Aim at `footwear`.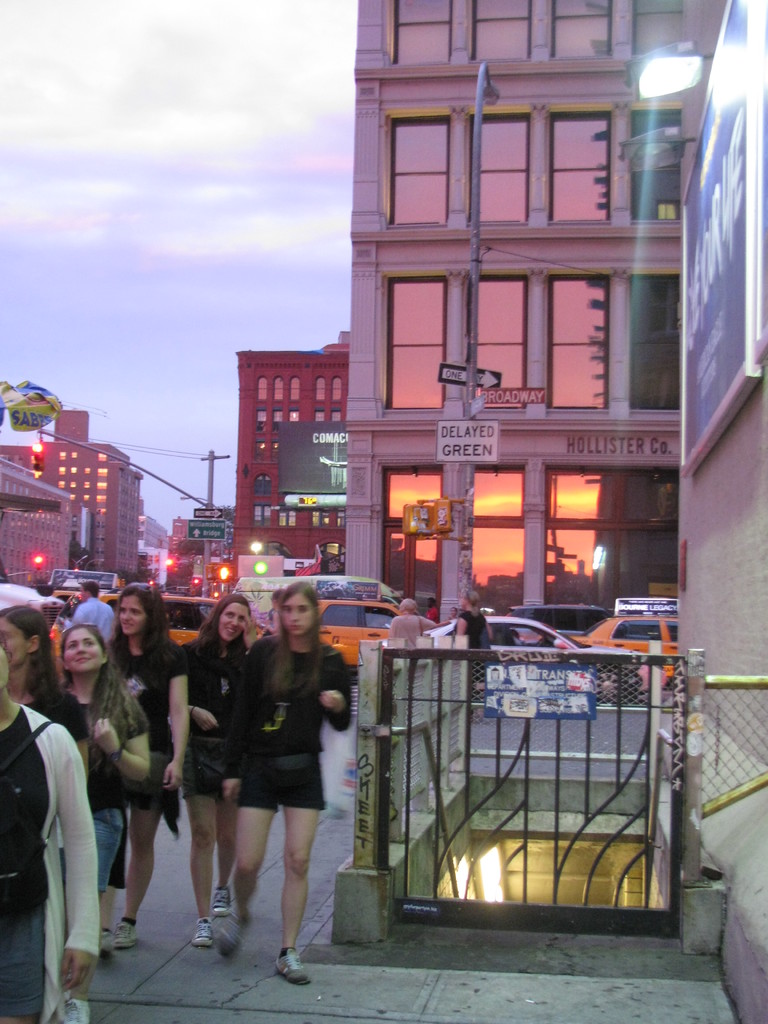
Aimed at region(217, 915, 245, 957).
